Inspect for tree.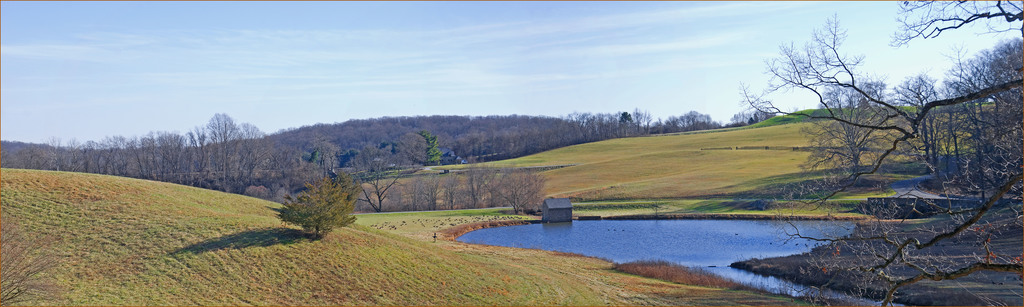
Inspection: select_region(726, 109, 780, 122).
